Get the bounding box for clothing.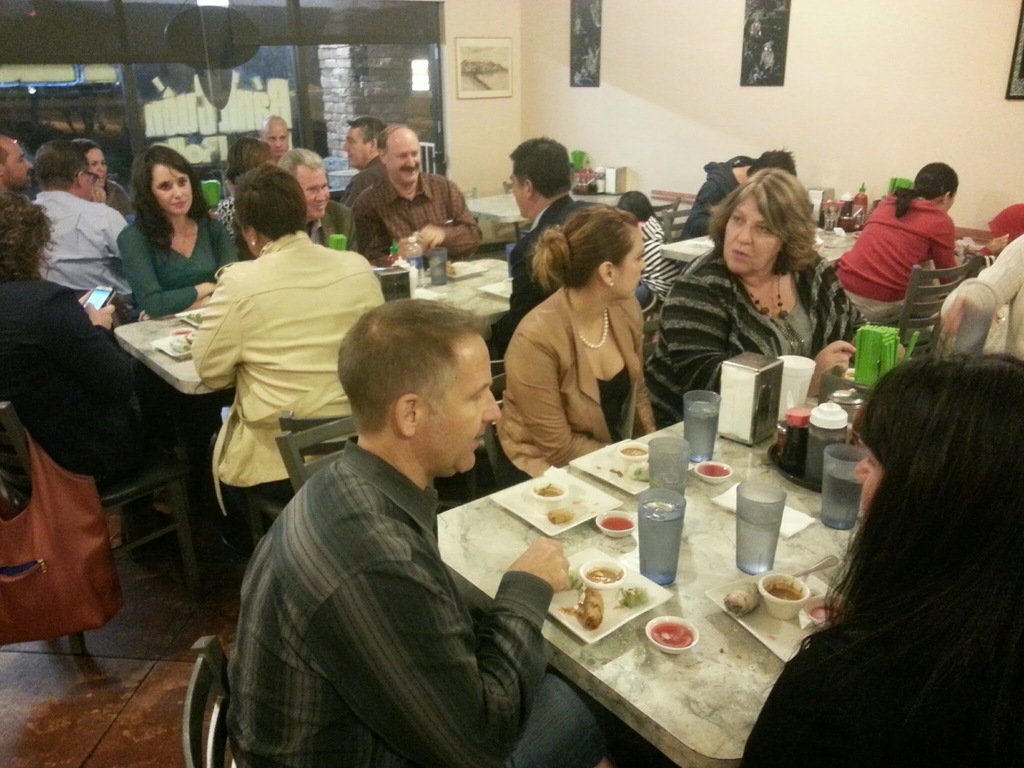
detection(659, 260, 866, 437).
